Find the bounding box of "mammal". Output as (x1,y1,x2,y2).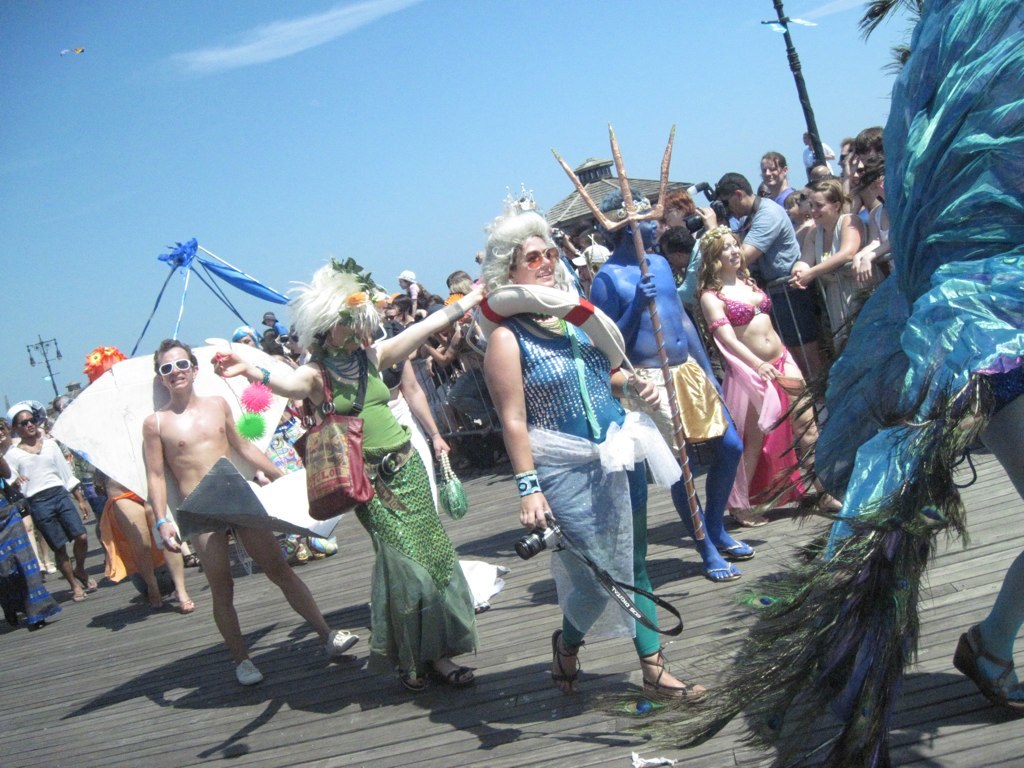
(488,256,667,718).
